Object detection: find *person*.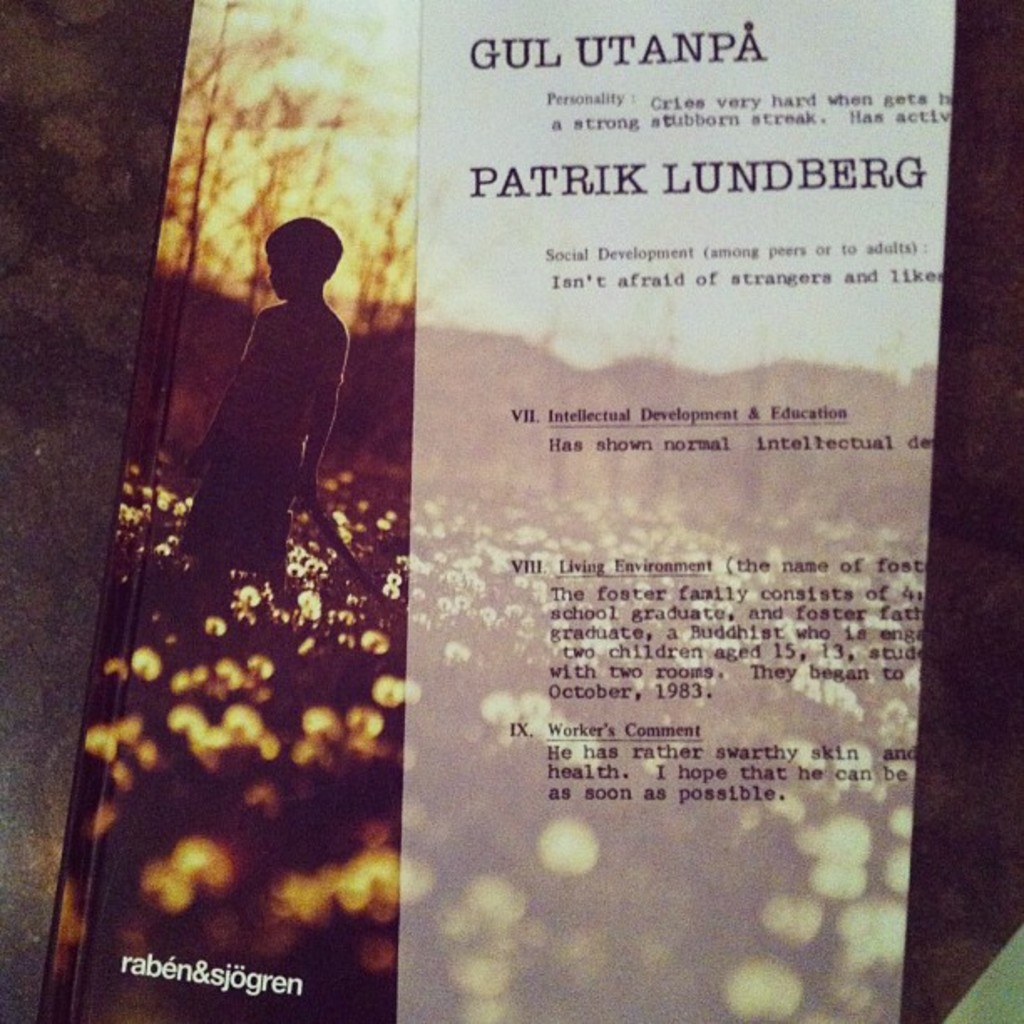
<bbox>186, 214, 346, 596</bbox>.
